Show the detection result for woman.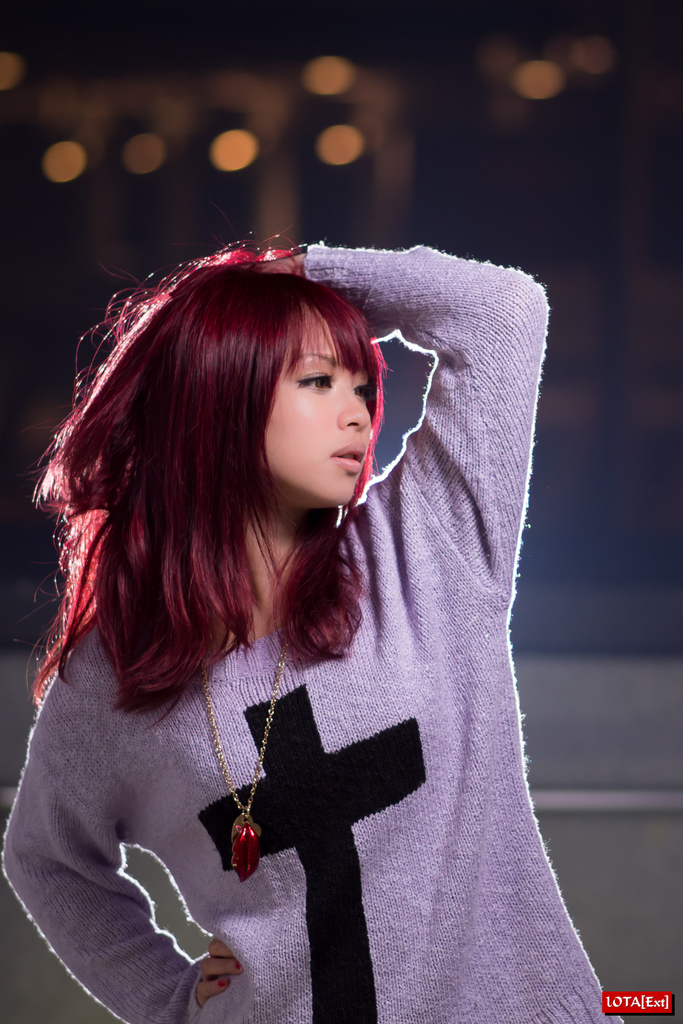
<box>8,200,600,1023</box>.
